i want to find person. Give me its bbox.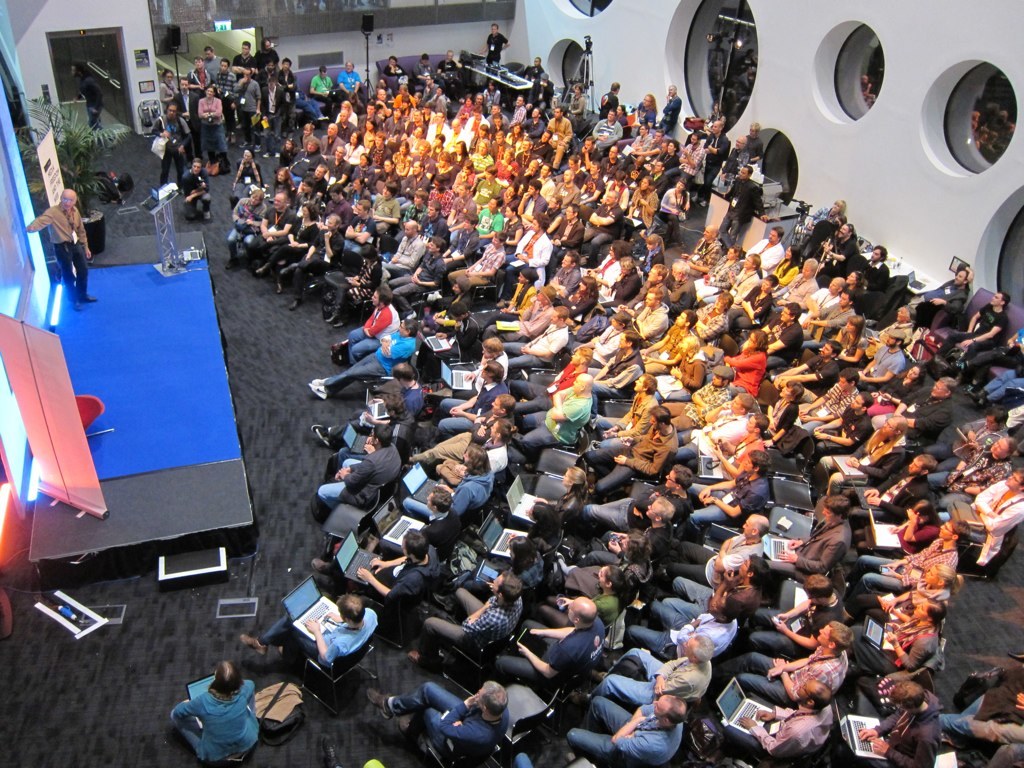
crop(474, 94, 484, 110).
